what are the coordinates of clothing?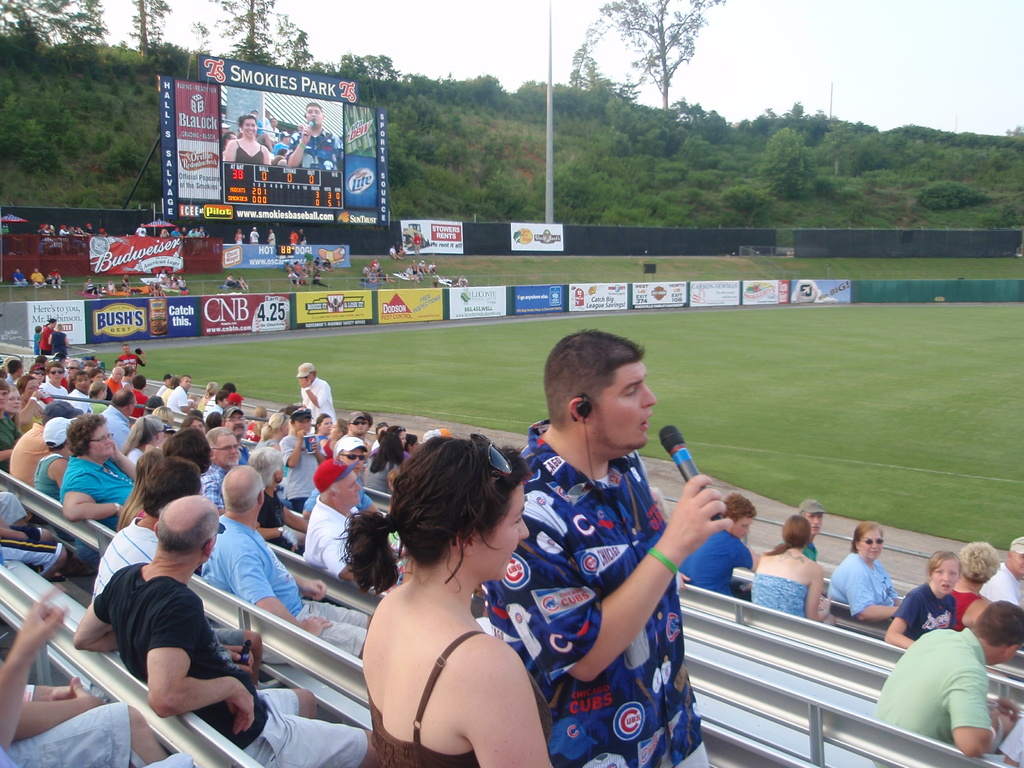
region(951, 588, 982, 632).
